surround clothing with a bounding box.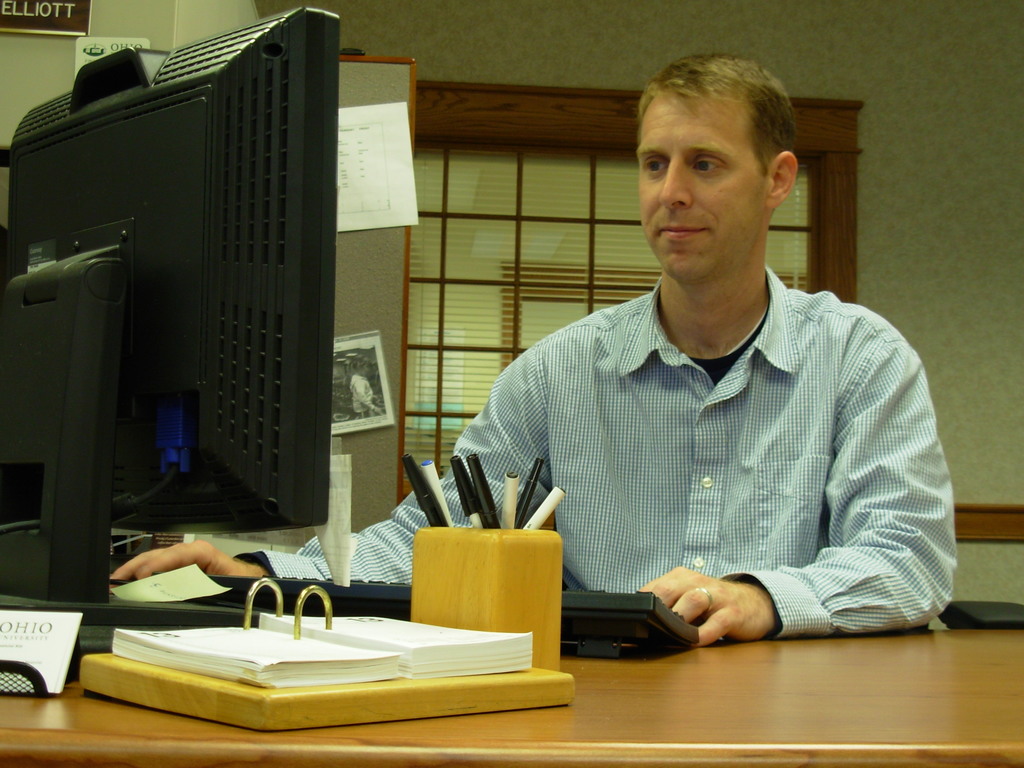
<bbox>232, 260, 958, 640</bbox>.
